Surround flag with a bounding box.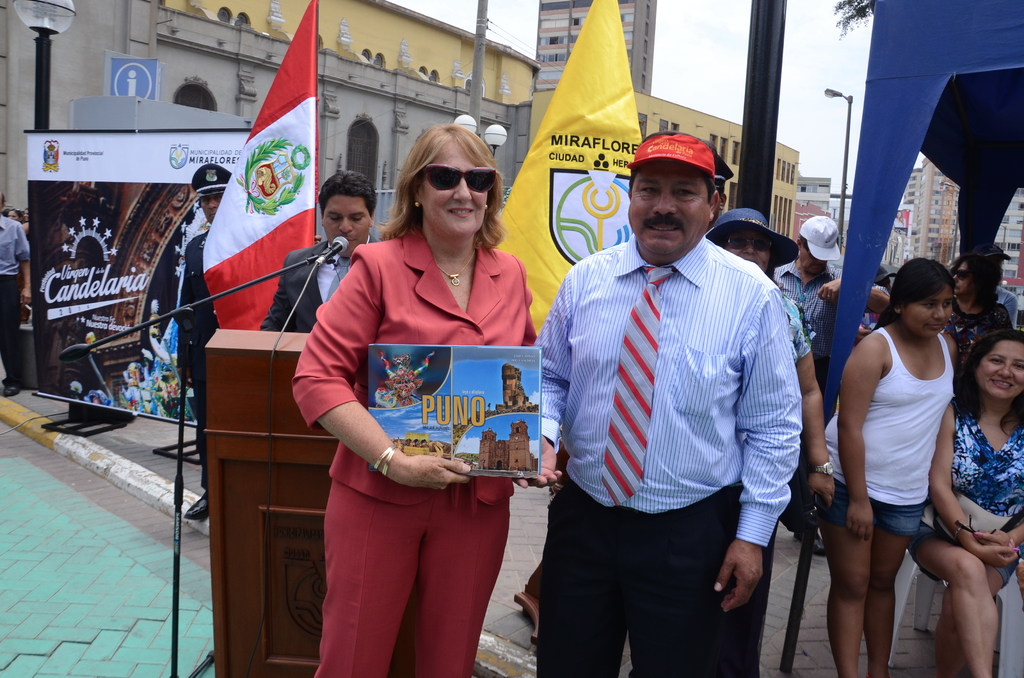
499,0,648,343.
